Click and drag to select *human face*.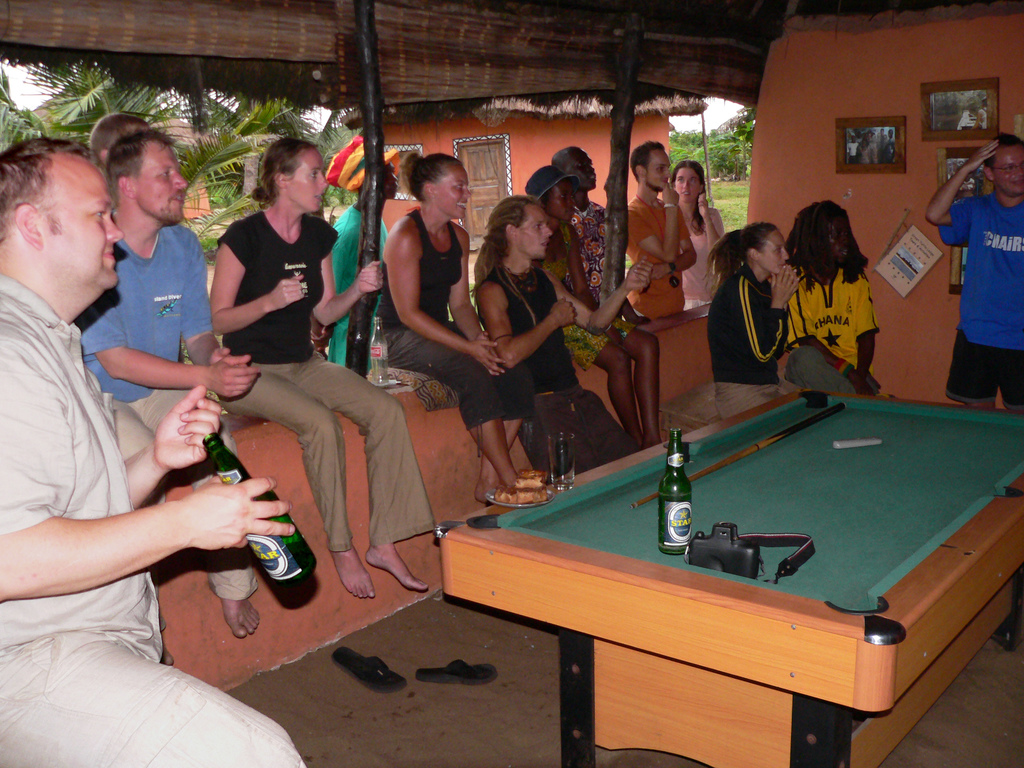
Selection: <bbox>551, 181, 576, 221</bbox>.
